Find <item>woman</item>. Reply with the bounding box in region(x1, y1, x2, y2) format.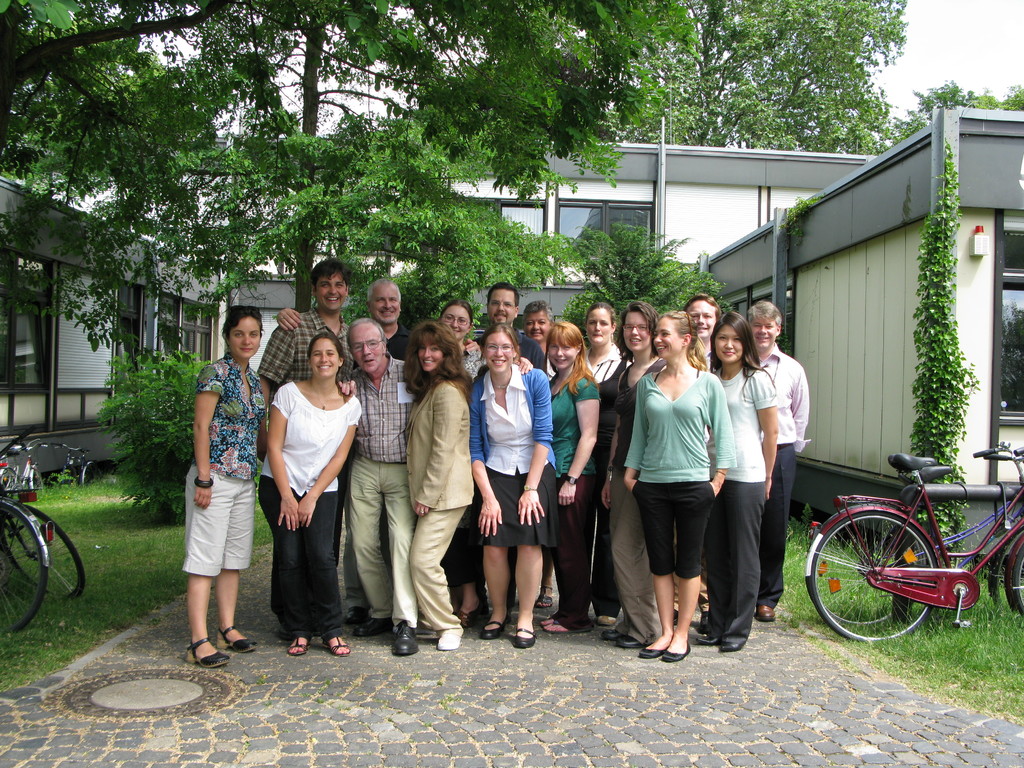
region(182, 307, 280, 668).
